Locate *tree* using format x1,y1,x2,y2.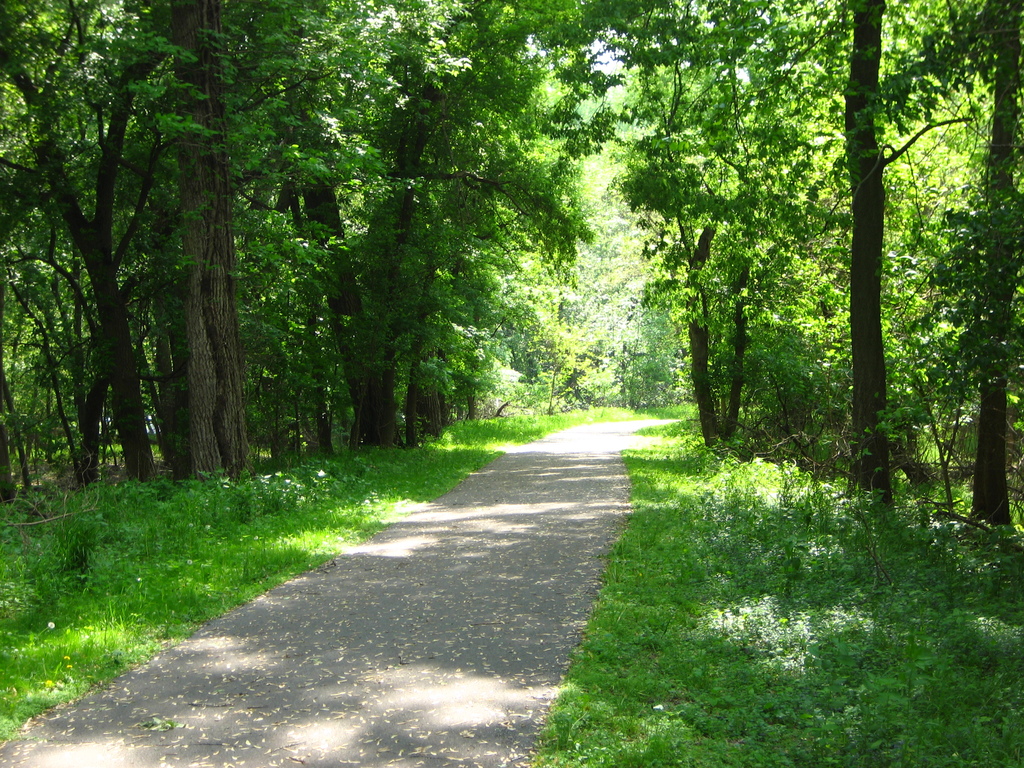
968,0,1023,534.
